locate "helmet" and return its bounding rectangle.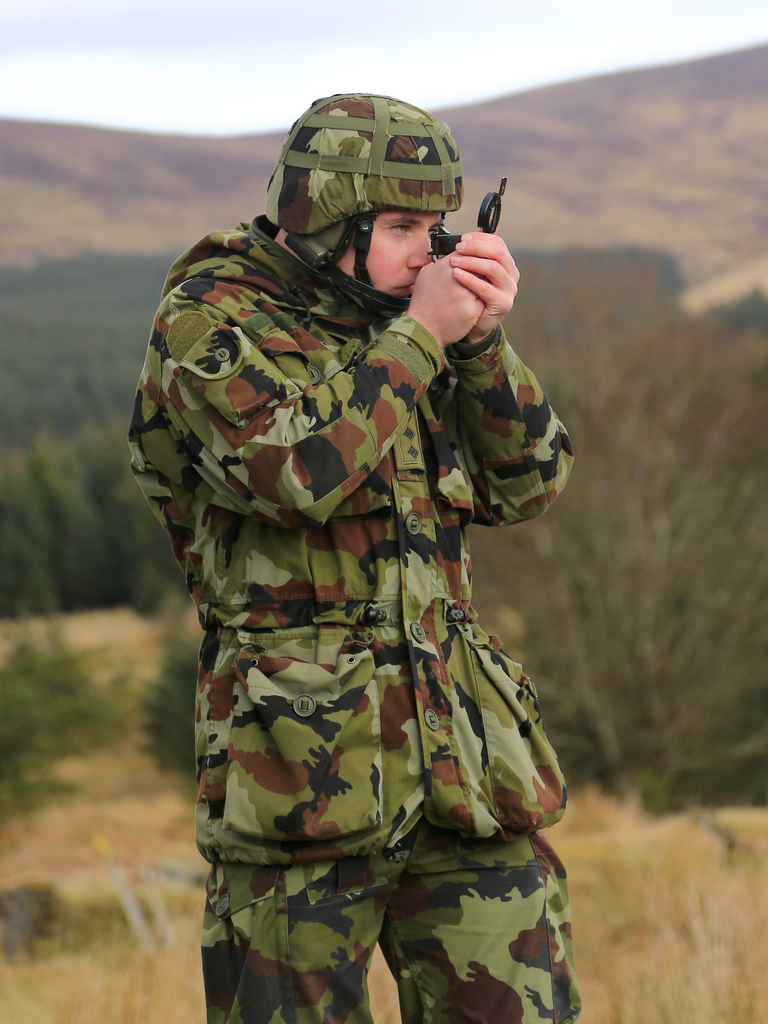
(271, 96, 475, 298).
